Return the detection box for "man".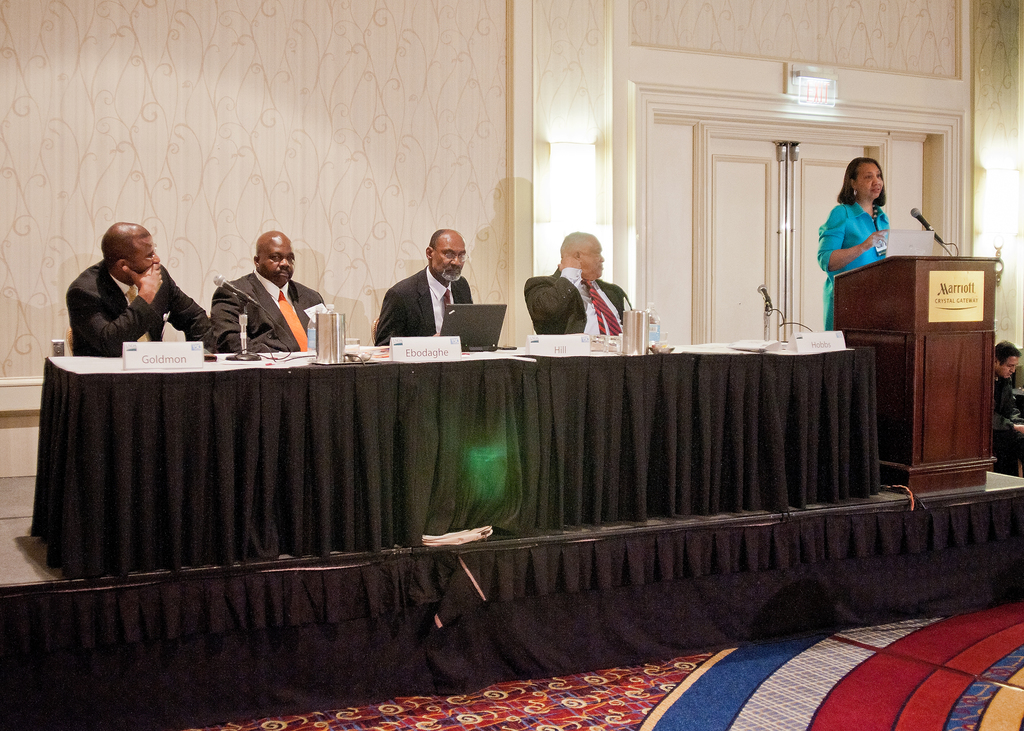
[left=525, top=232, right=636, bottom=332].
